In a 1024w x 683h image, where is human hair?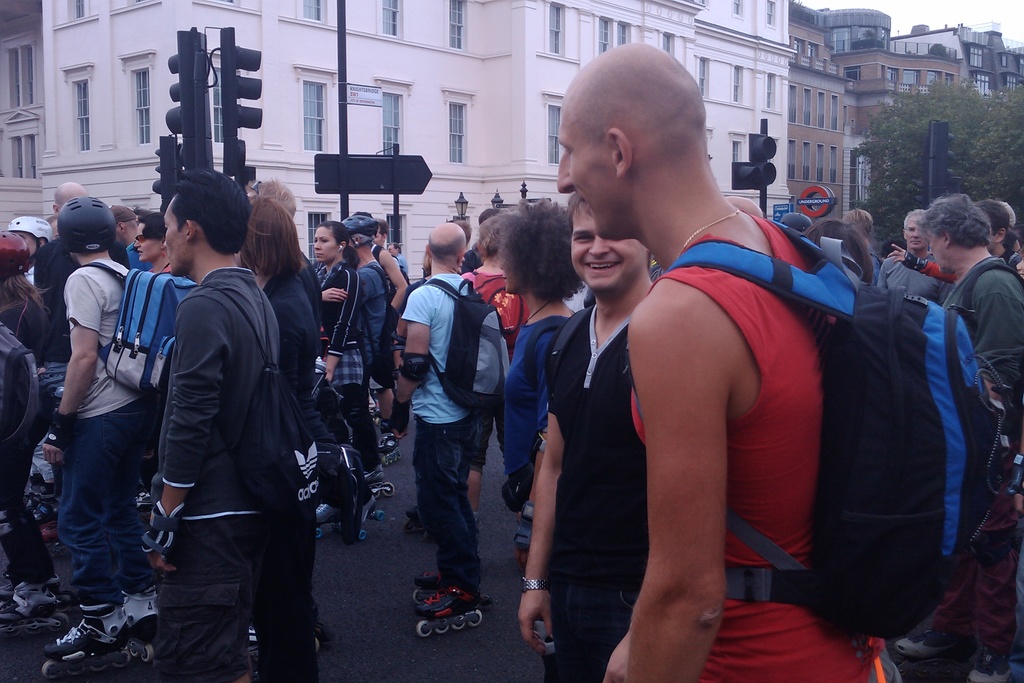
{"left": 42, "top": 215, "right": 56, "bottom": 226}.
